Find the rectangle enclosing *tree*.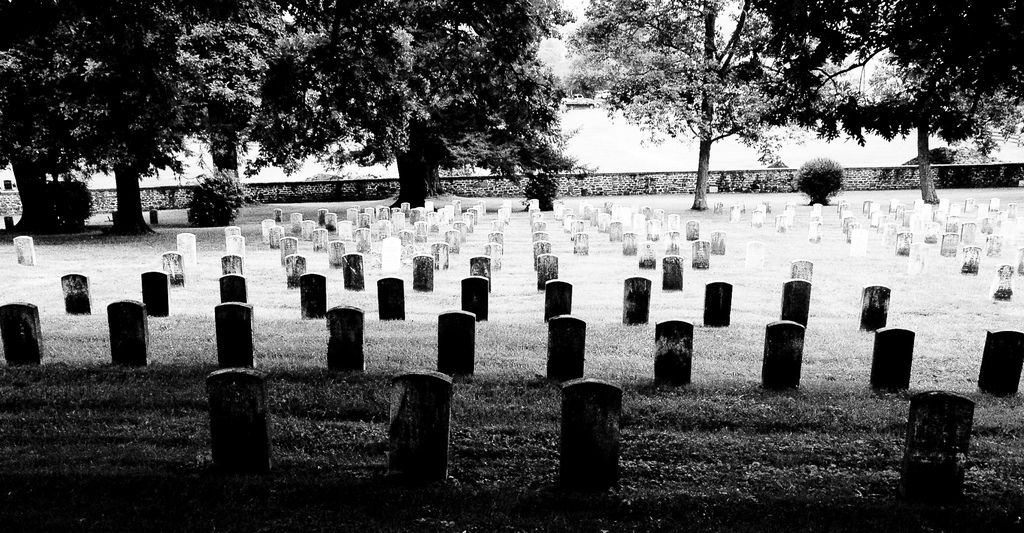
(x1=1, y1=4, x2=79, y2=238).
